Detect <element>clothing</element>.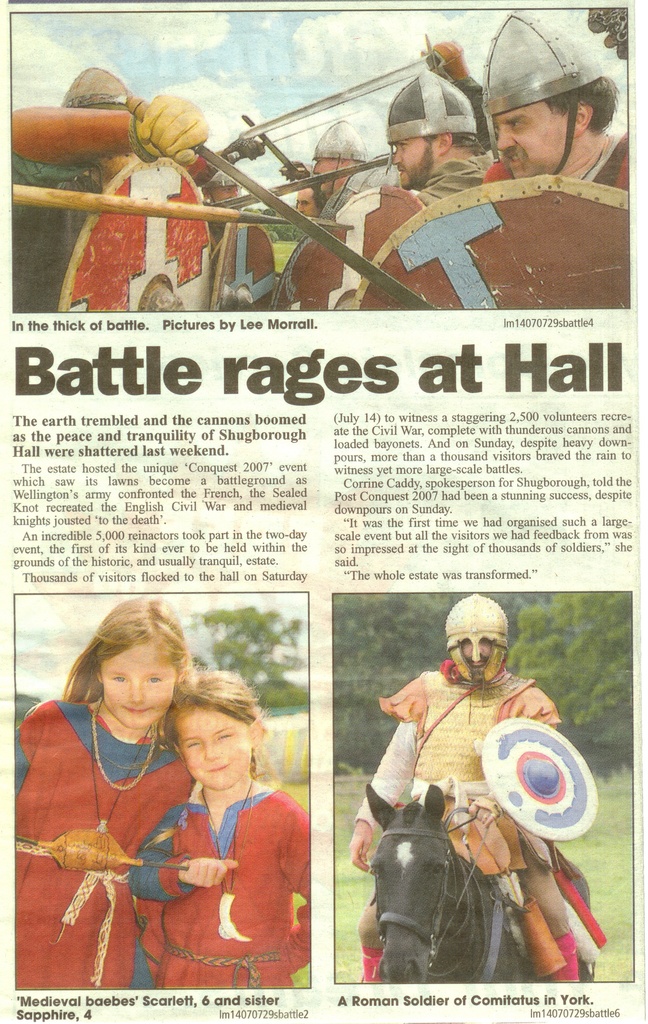
Detected at <box>367,657,563,942</box>.
